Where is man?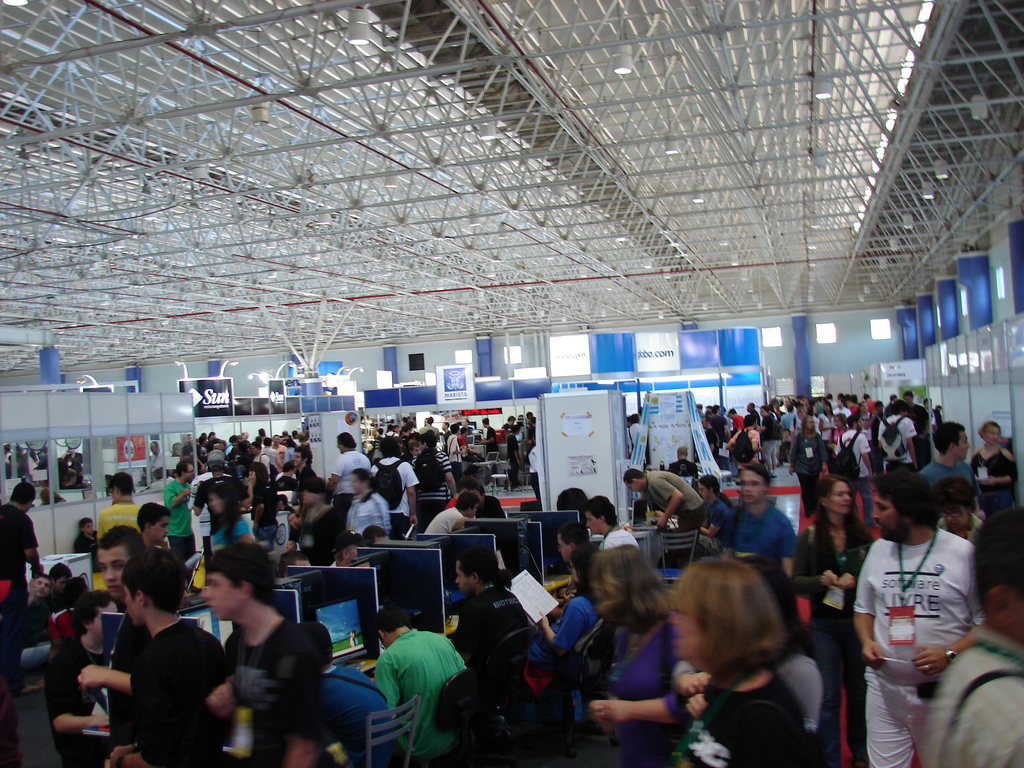
(611, 468, 705, 564).
